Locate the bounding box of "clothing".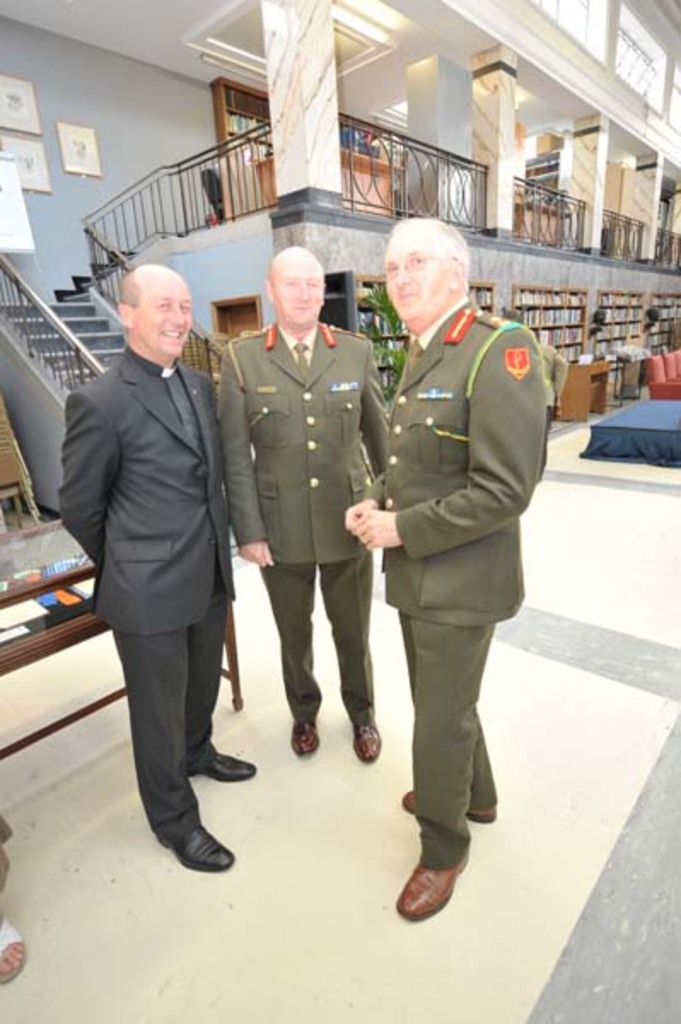
Bounding box: <region>60, 333, 242, 850</region>.
